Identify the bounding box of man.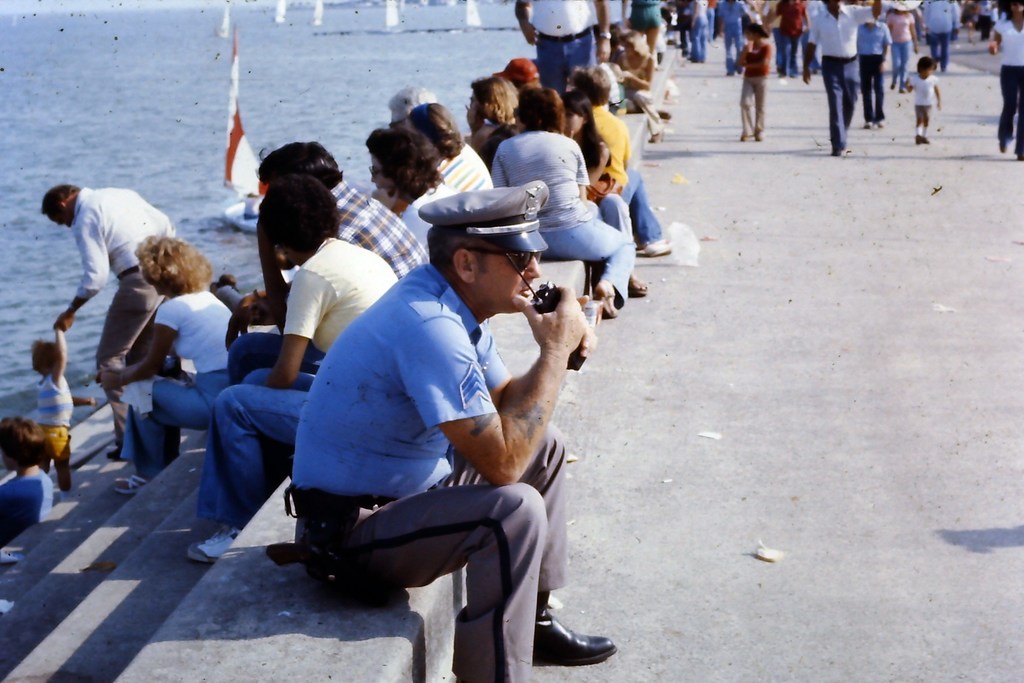
rect(854, 7, 888, 127).
